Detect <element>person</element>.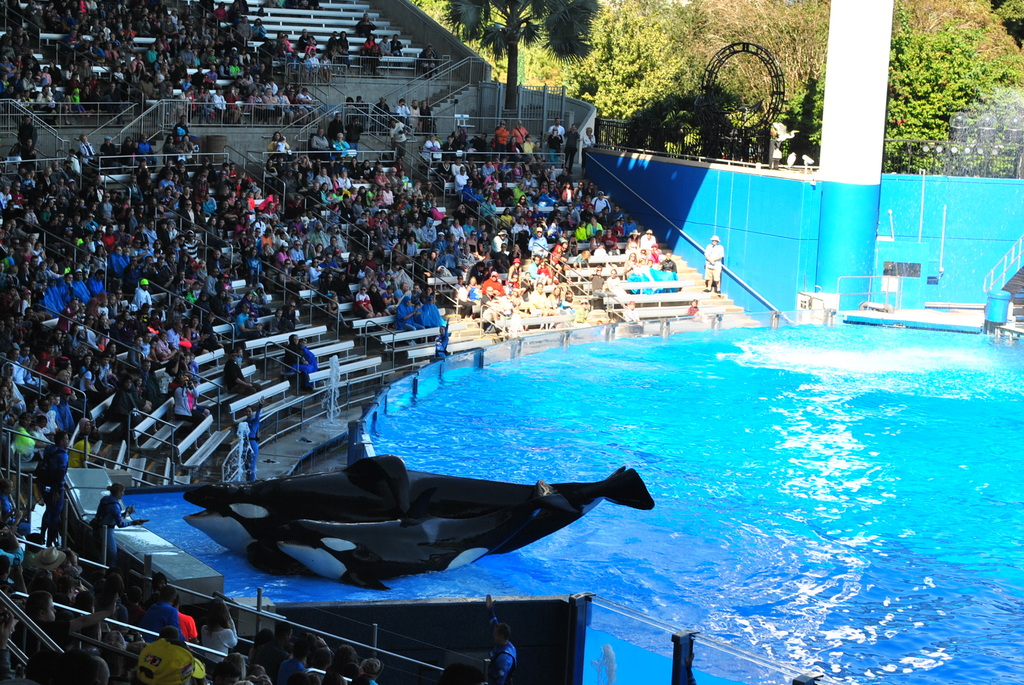
Detected at bbox(483, 268, 507, 299).
